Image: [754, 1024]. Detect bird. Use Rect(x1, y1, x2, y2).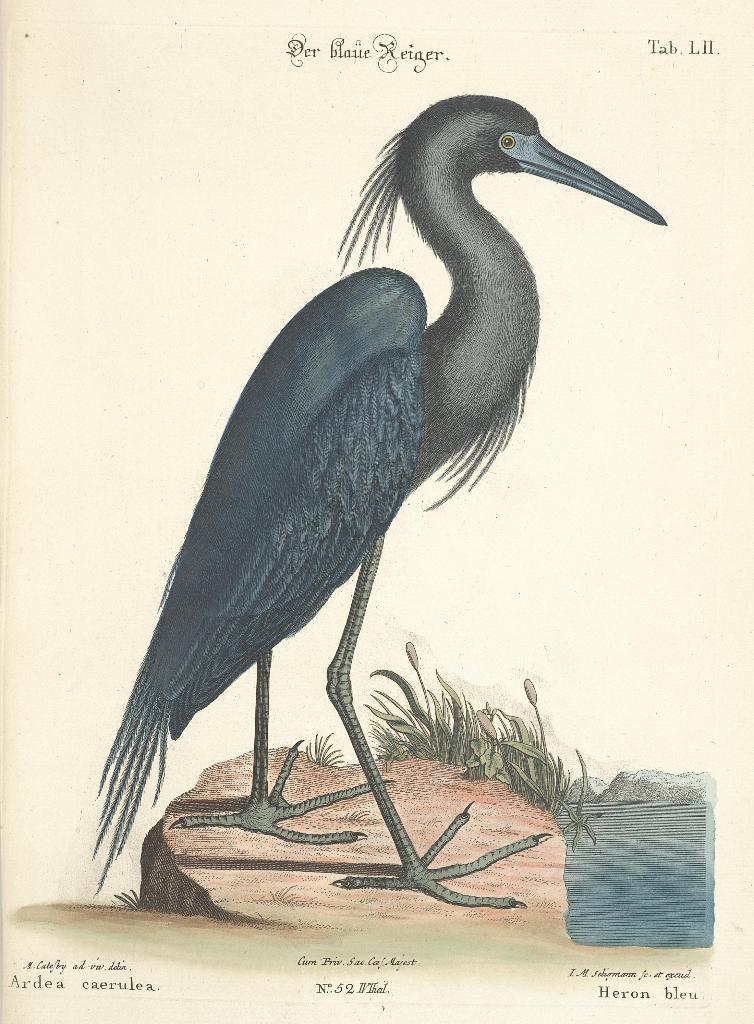
Rect(92, 120, 645, 866).
